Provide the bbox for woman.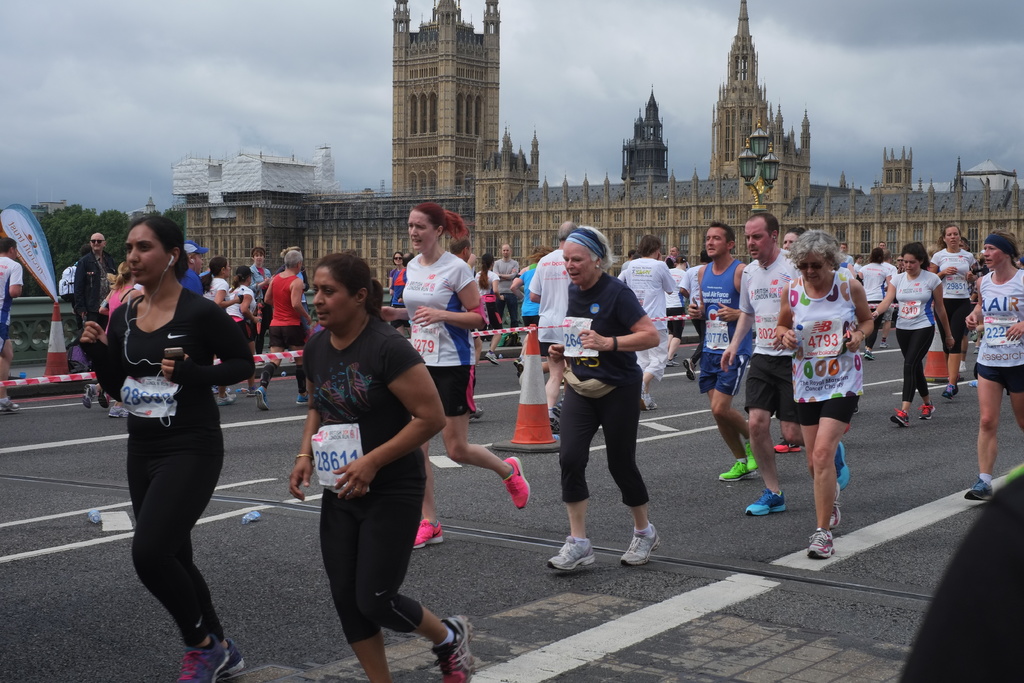
[left=474, top=251, right=505, bottom=368].
